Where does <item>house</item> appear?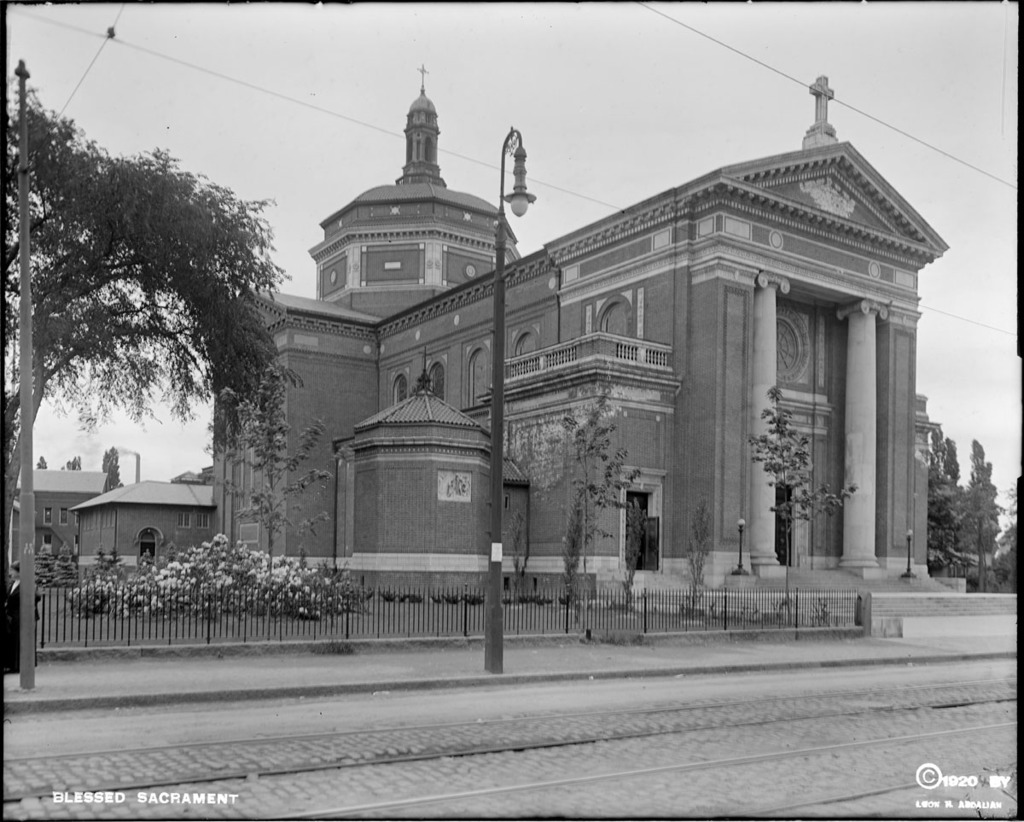
Appears at BBox(19, 452, 123, 571).
